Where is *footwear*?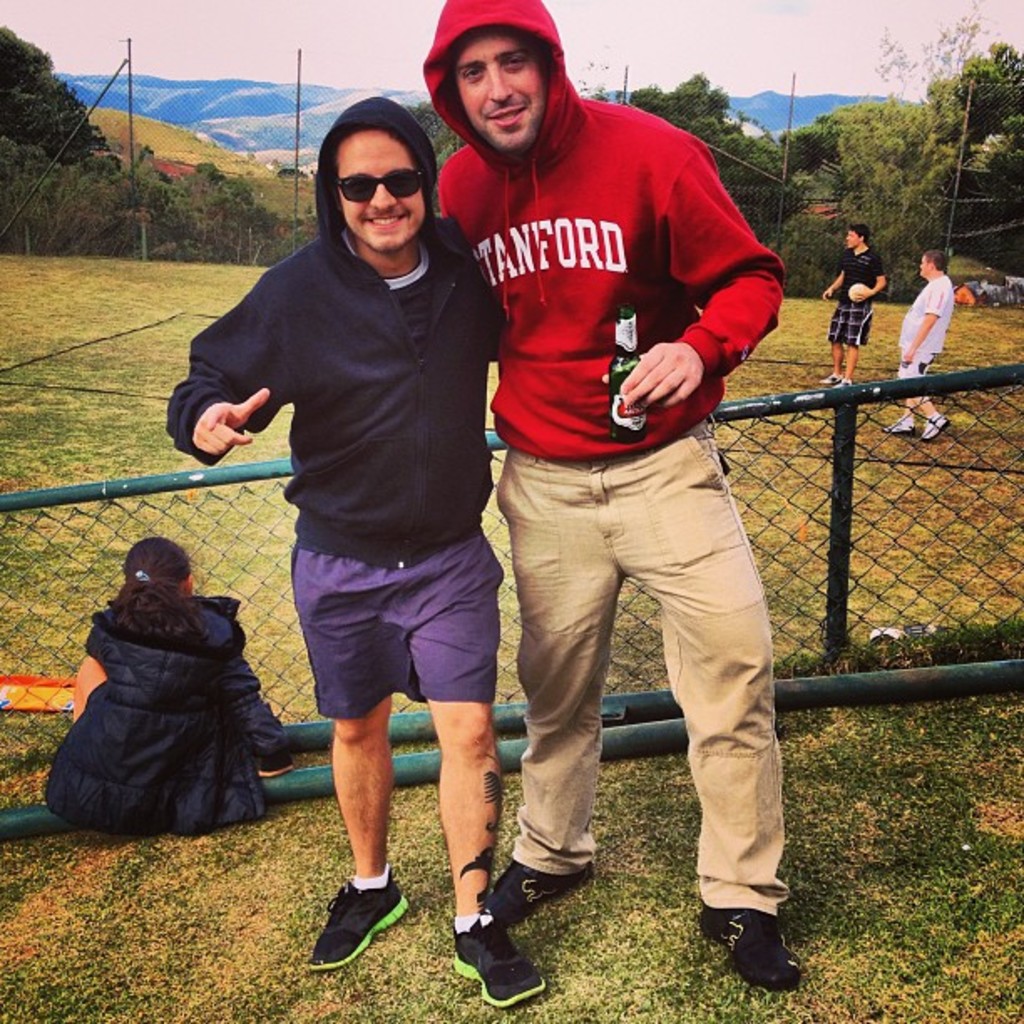
(450, 912, 552, 1007).
